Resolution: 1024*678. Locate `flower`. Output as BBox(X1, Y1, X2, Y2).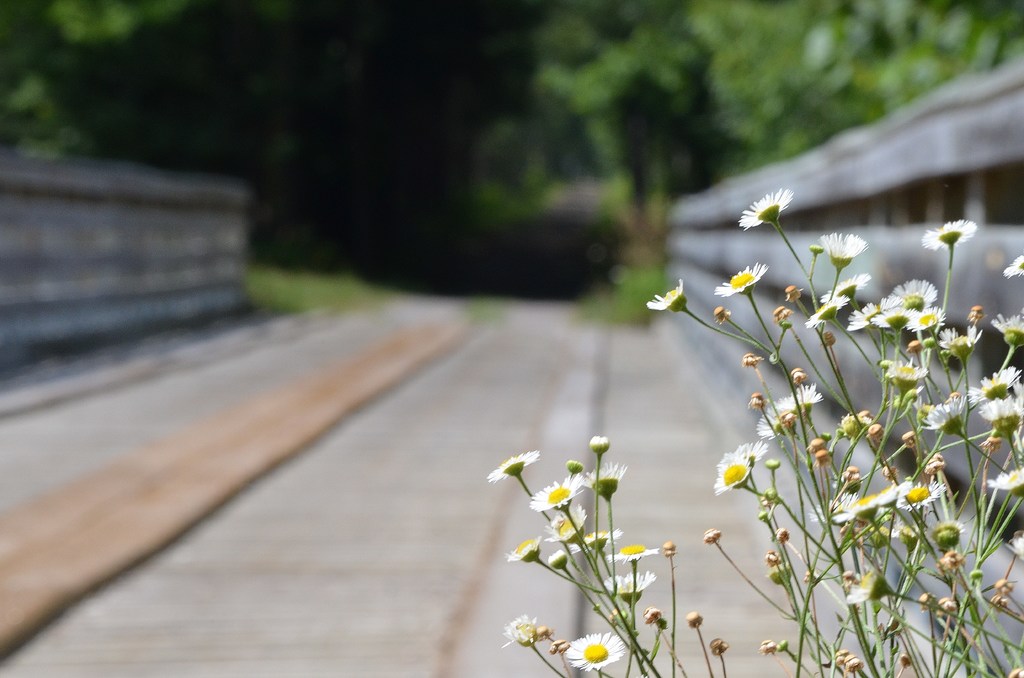
BBox(820, 231, 863, 266).
